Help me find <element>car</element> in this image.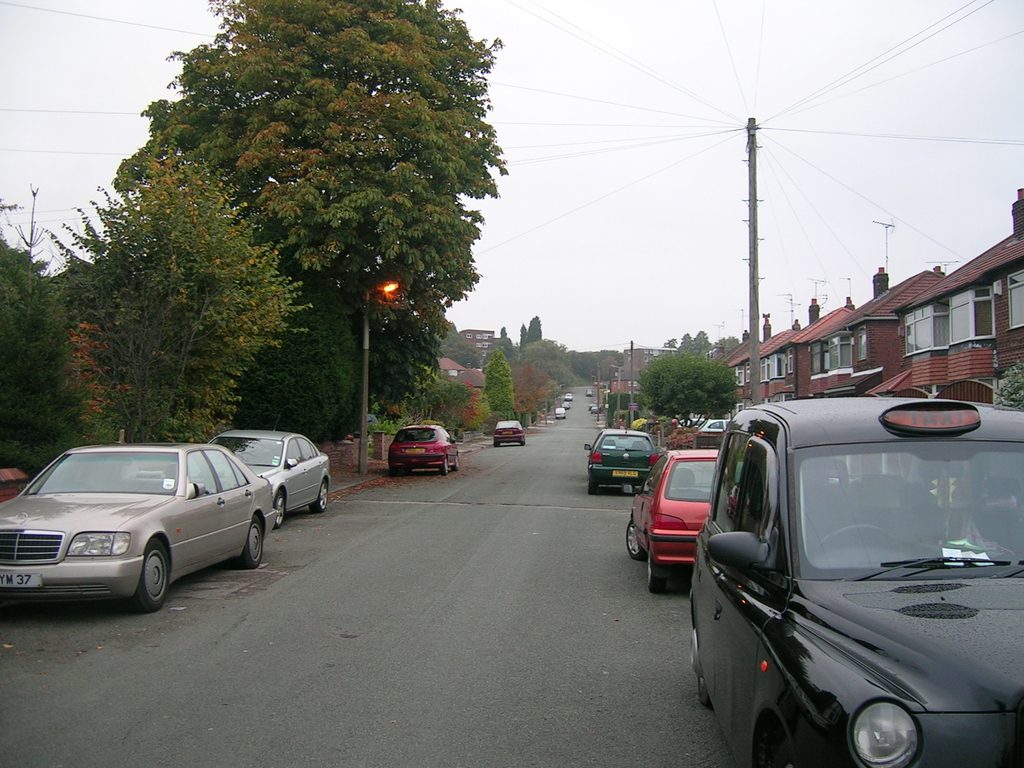
Found it: [x1=492, y1=420, x2=521, y2=445].
